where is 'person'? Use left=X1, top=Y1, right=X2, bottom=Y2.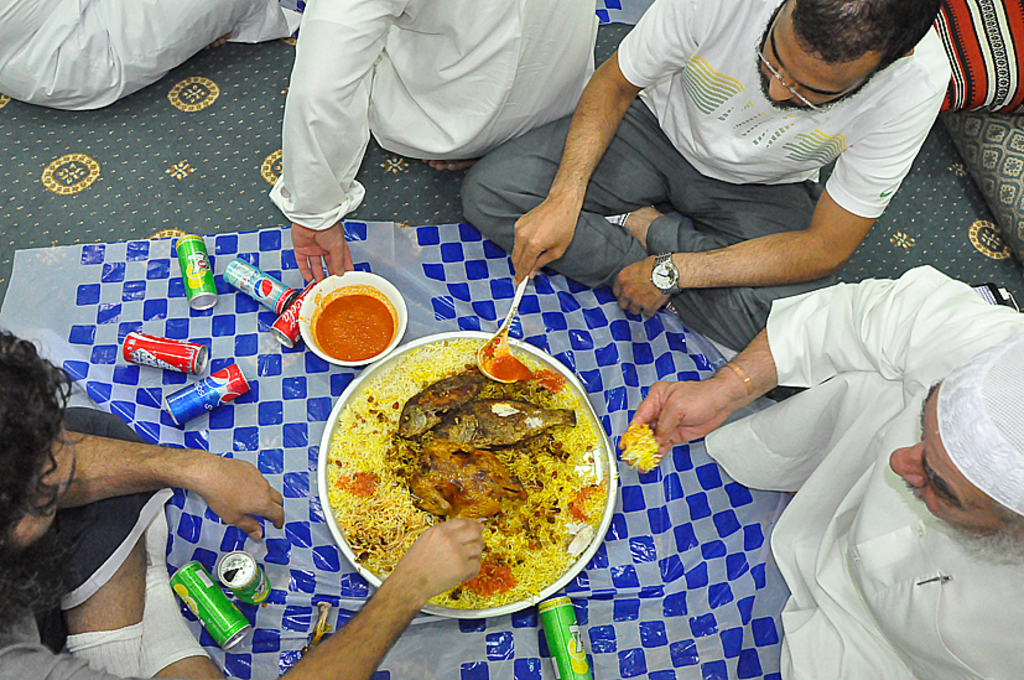
left=0, top=0, right=302, bottom=116.
